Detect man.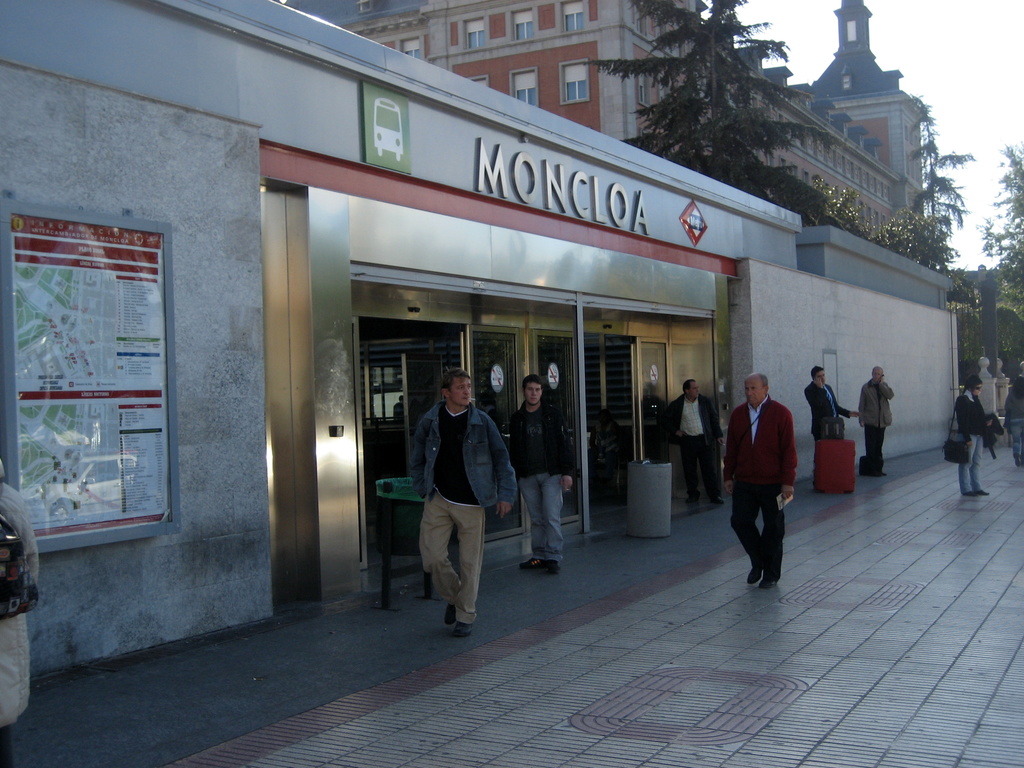
Detected at 723/373/800/590.
